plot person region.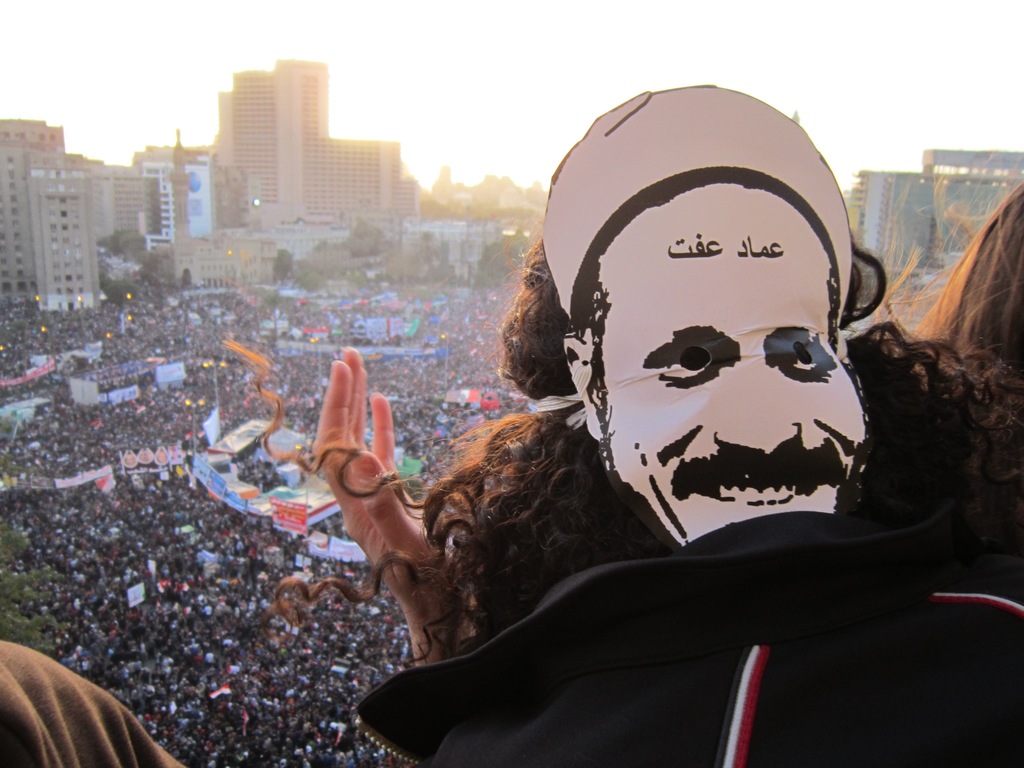
Plotted at l=876, t=161, r=1023, b=557.
